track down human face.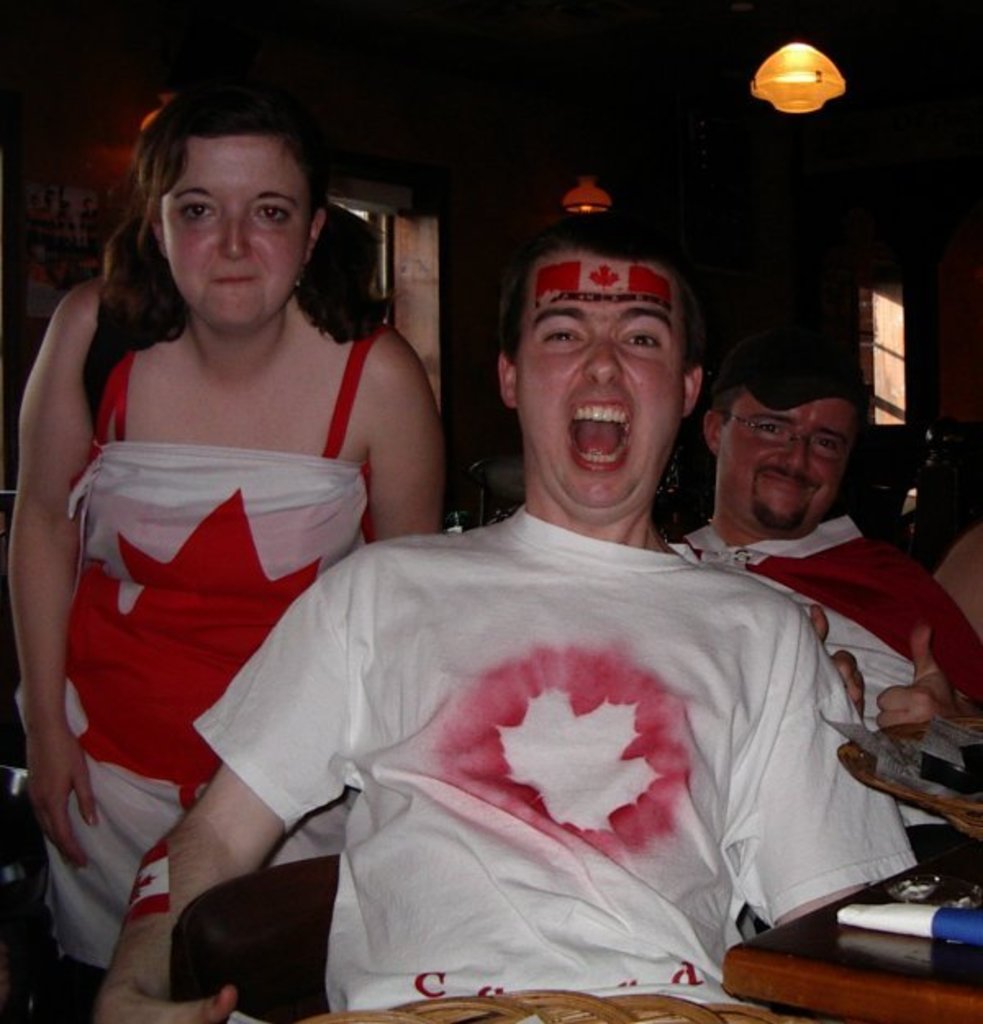
Tracked to (left=736, top=382, right=845, bottom=537).
